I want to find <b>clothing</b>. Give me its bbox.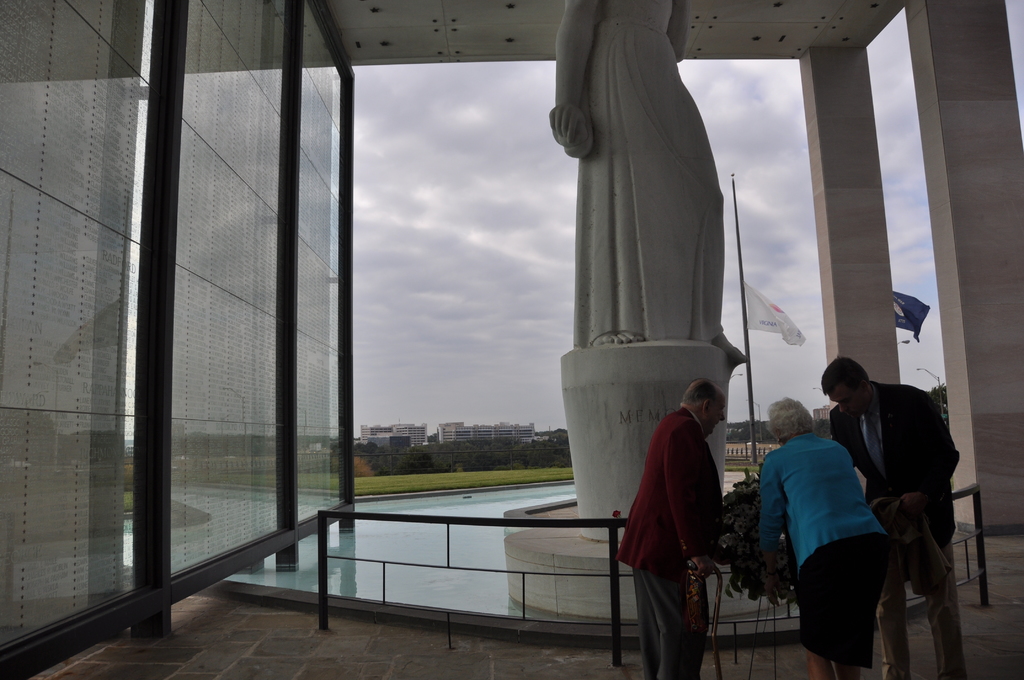
(636, 380, 745, 652).
